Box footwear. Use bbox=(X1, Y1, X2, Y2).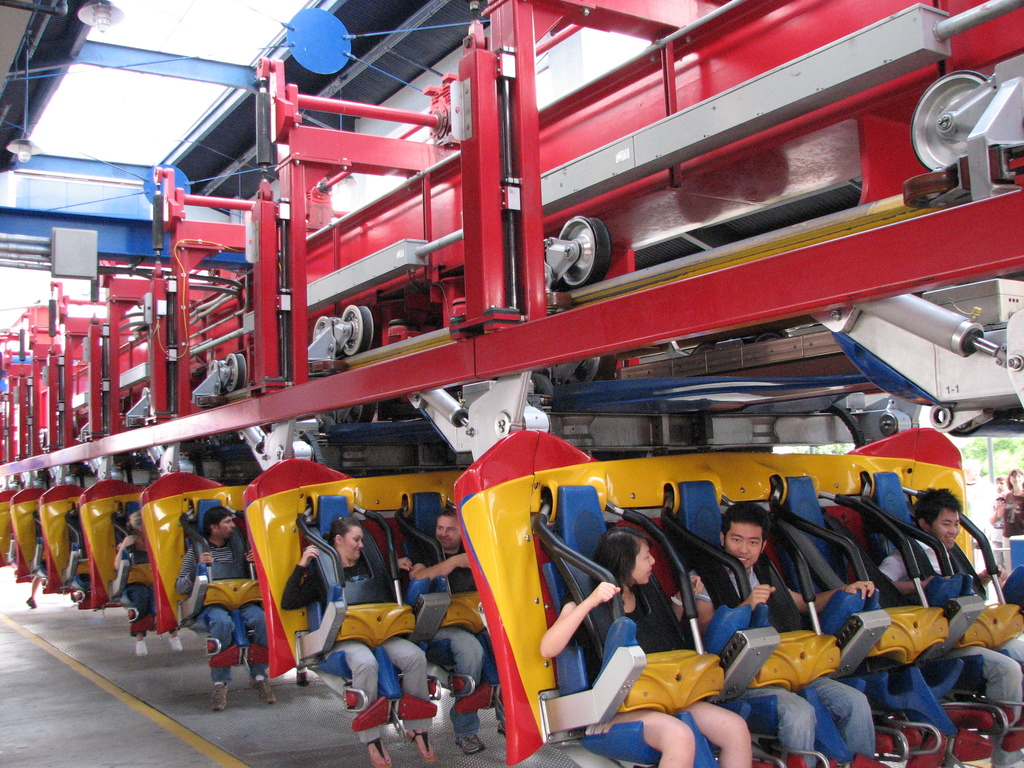
bbox=(132, 641, 146, 658).
